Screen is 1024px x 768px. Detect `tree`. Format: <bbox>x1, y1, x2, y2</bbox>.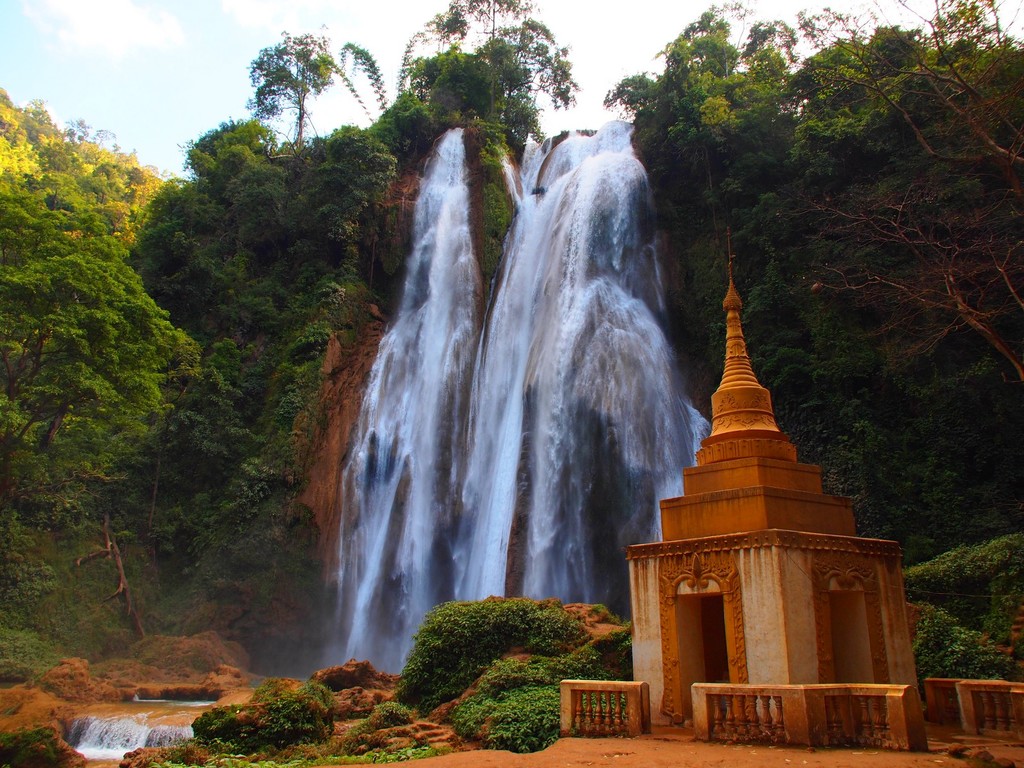
<bbox>184, 118, 270, 189</bbox>.
